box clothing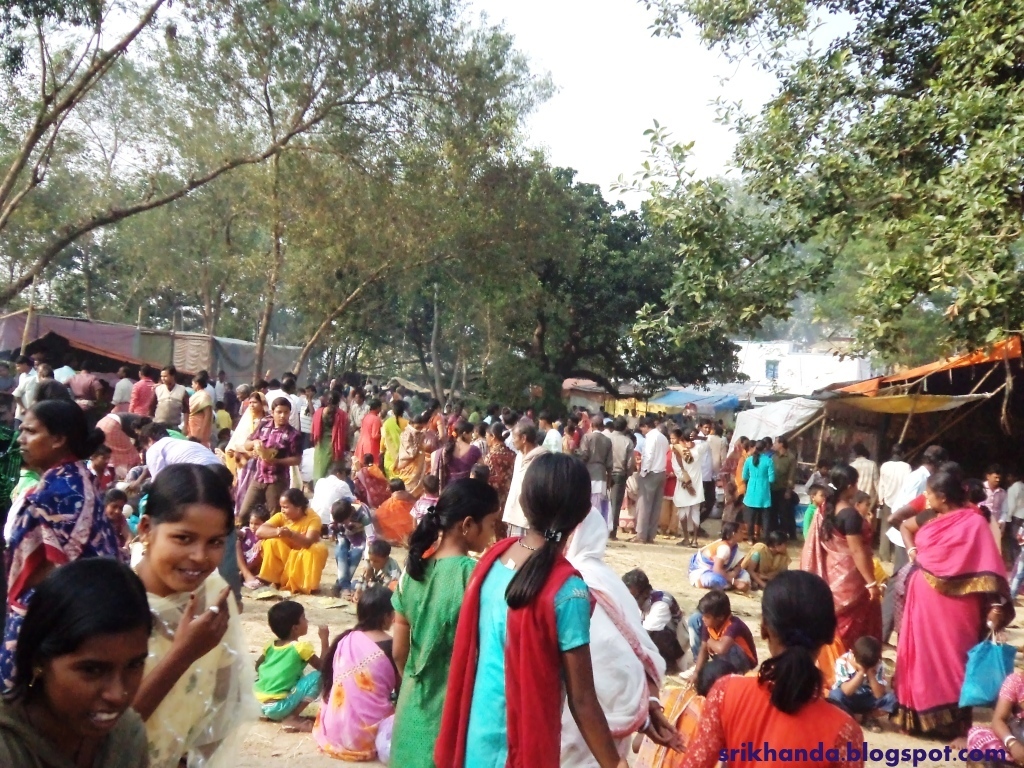
<box>239,628,334,726</box>
